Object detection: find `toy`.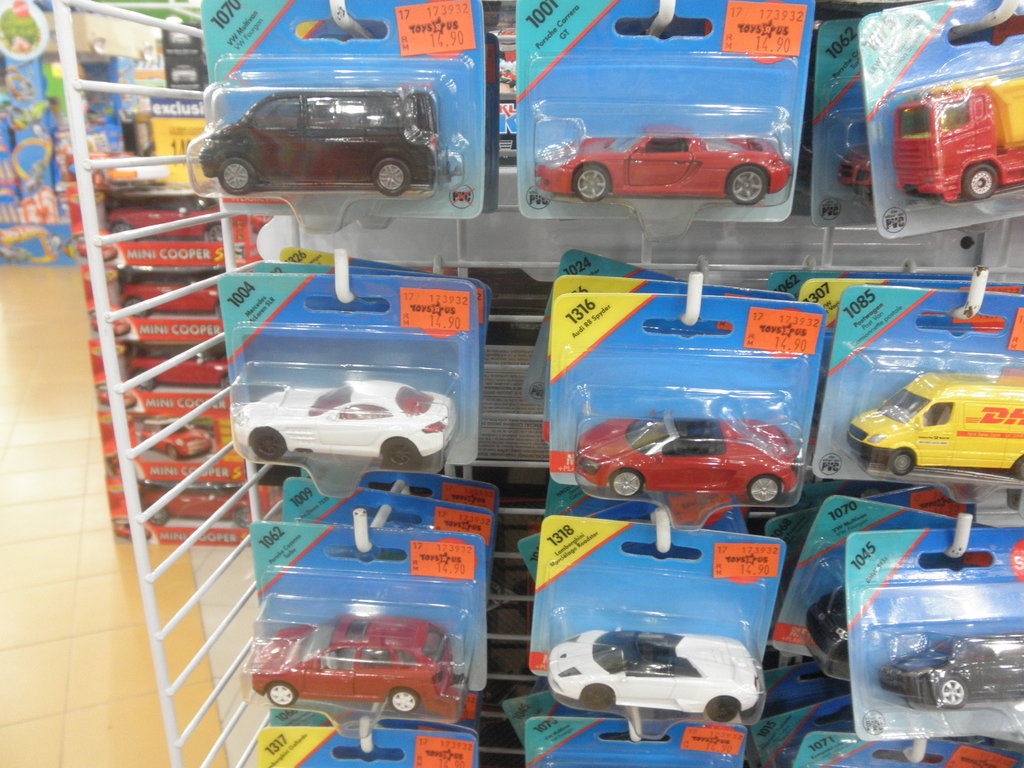
BBox(877, 631, 1023, 707).
